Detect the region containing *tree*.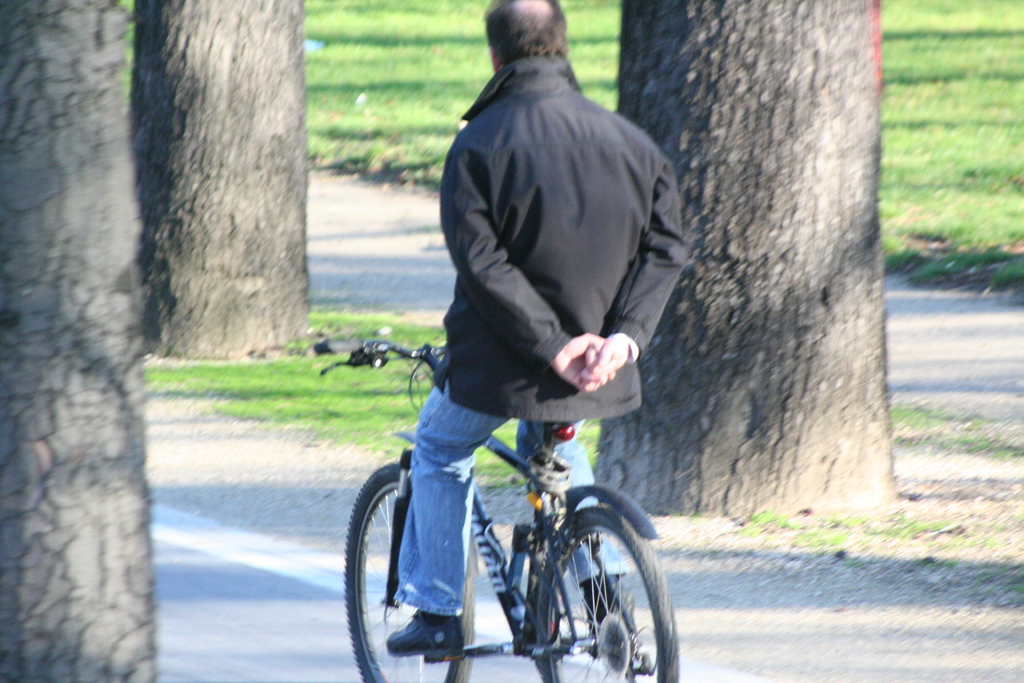
(619, 0, 902, 516).
